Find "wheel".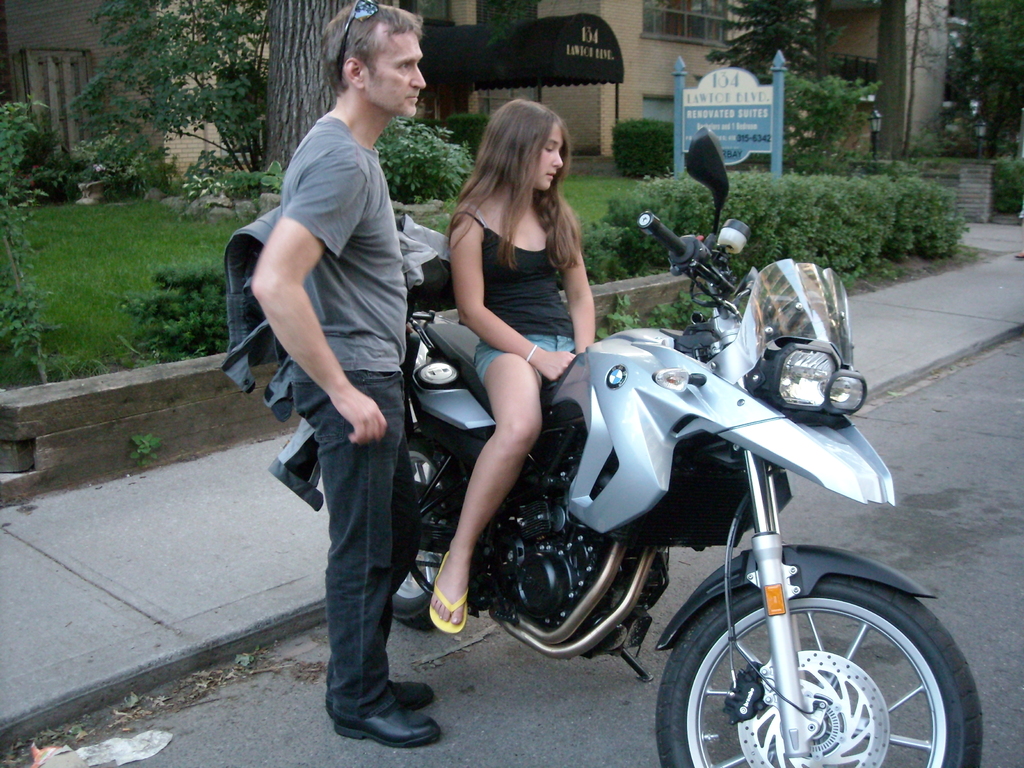
<bbox>653, 573, 984, 767</bbox>.
